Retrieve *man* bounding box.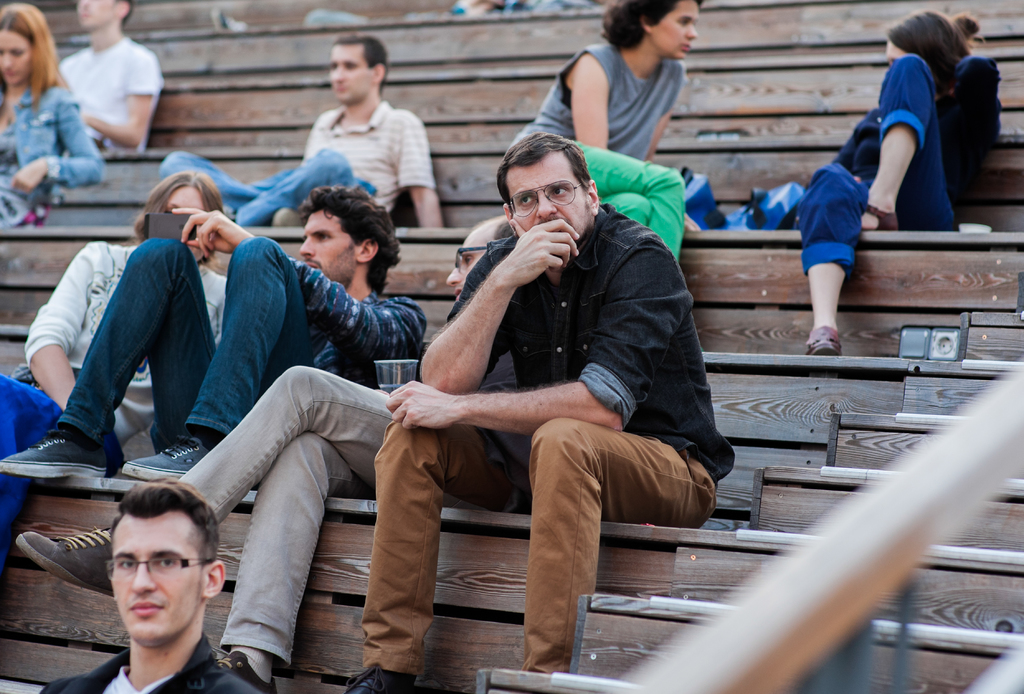
Bounding box: detection(9, 213, 519, 693).
